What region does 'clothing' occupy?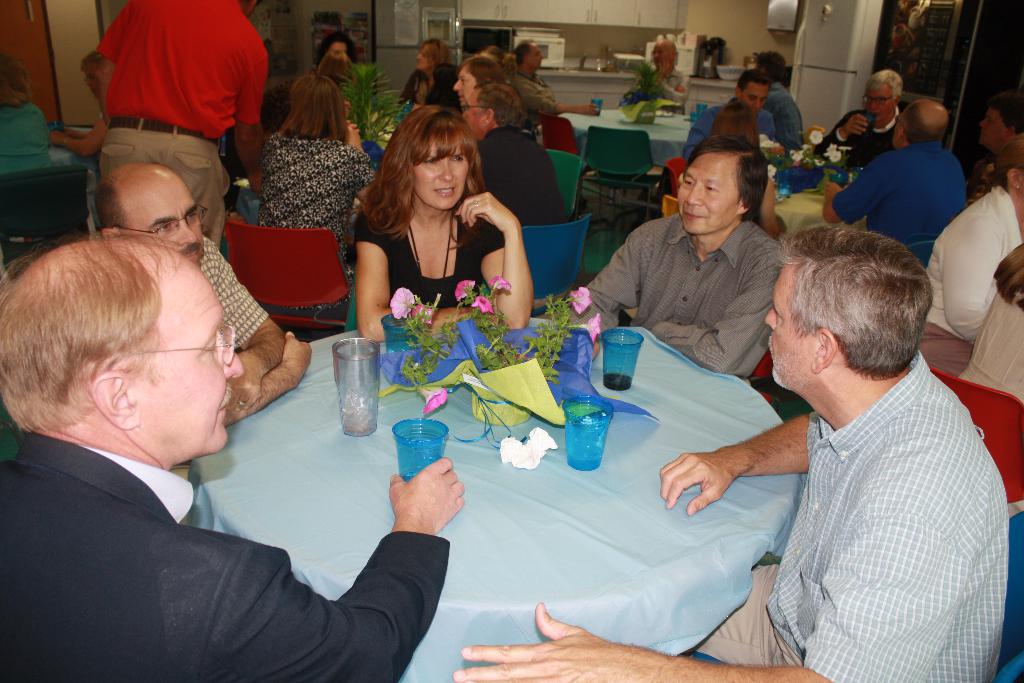
(left=198, top=231, right=265, bottom=352).
